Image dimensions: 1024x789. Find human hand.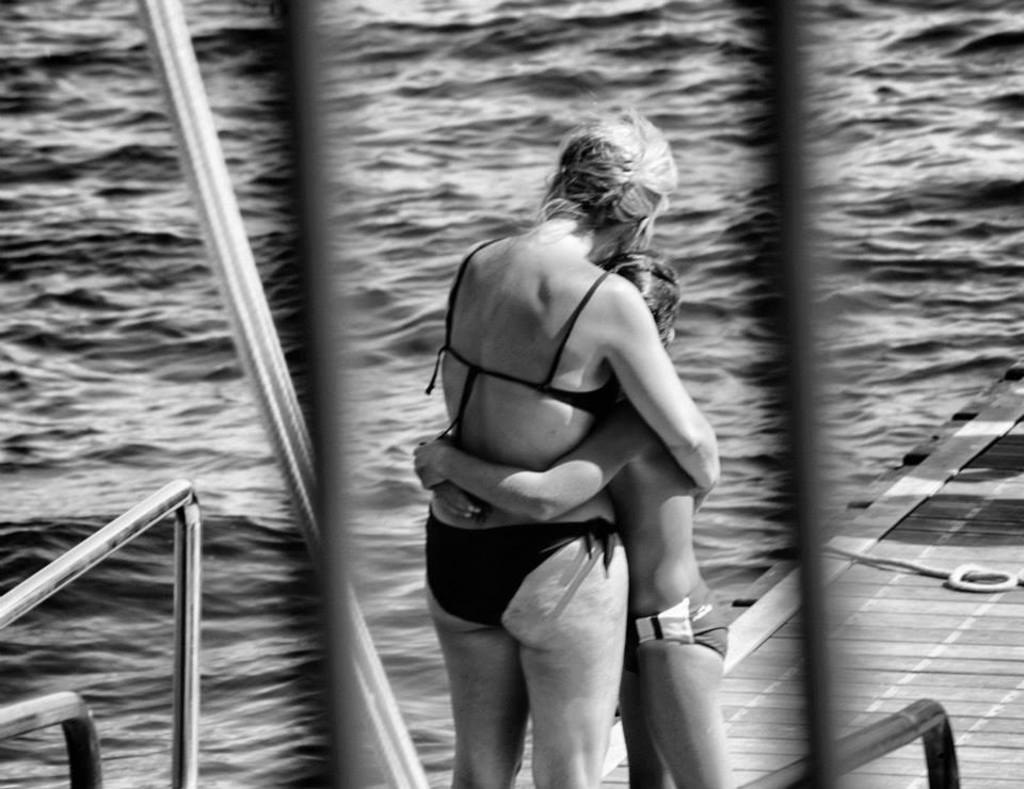
(left=415, top=433, right=452, bottom=490).
